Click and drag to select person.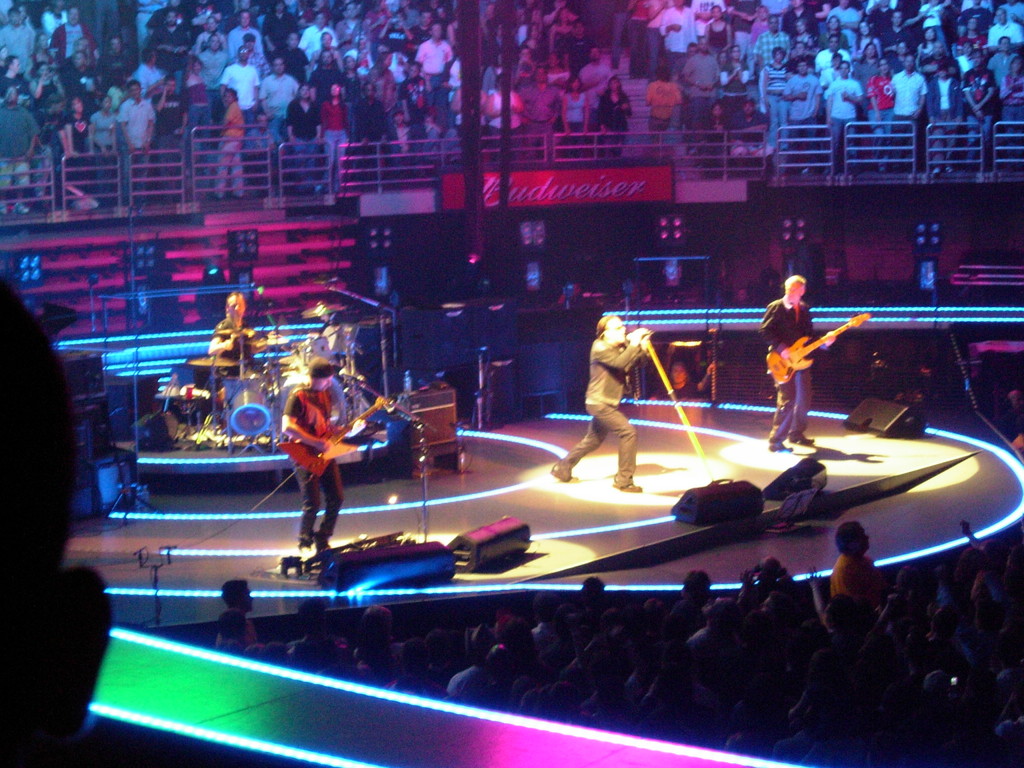
Selection: 287 83 317 141.
